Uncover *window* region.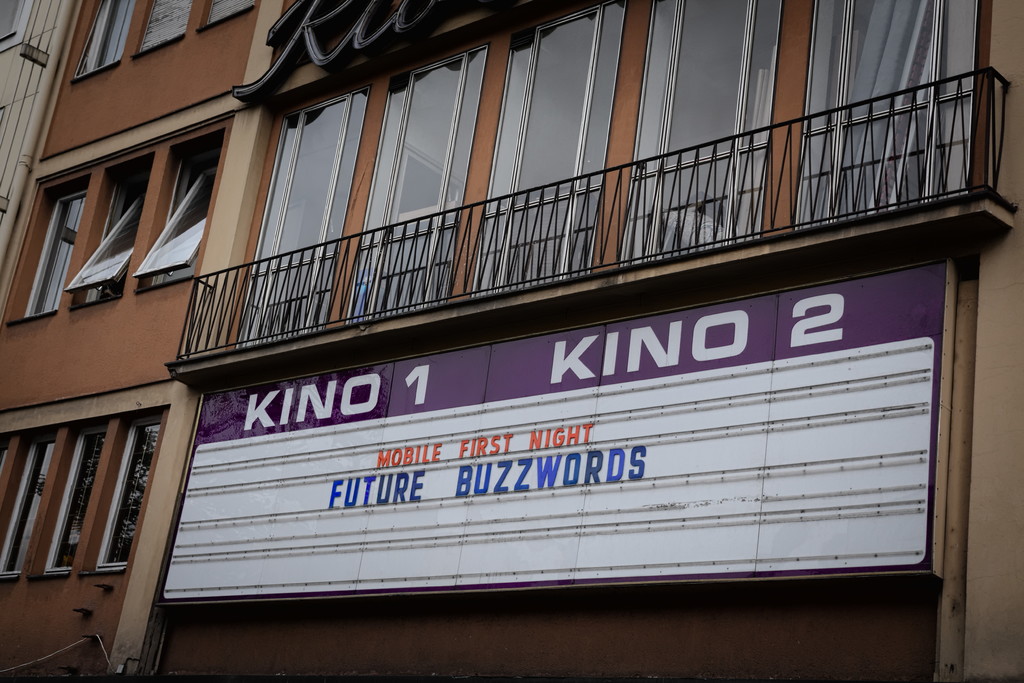
Uncovered: (x1=239, y1=84, x2=370, y2=339).
